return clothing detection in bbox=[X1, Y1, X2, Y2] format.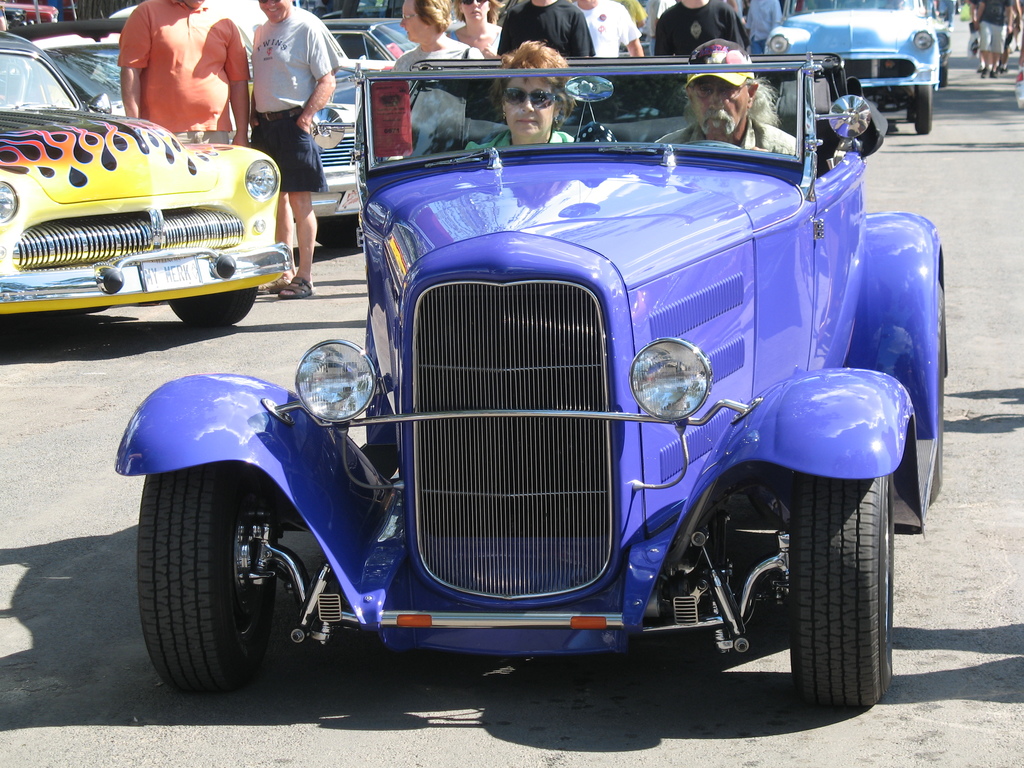
bbox=[248, 7, 344, 191].
